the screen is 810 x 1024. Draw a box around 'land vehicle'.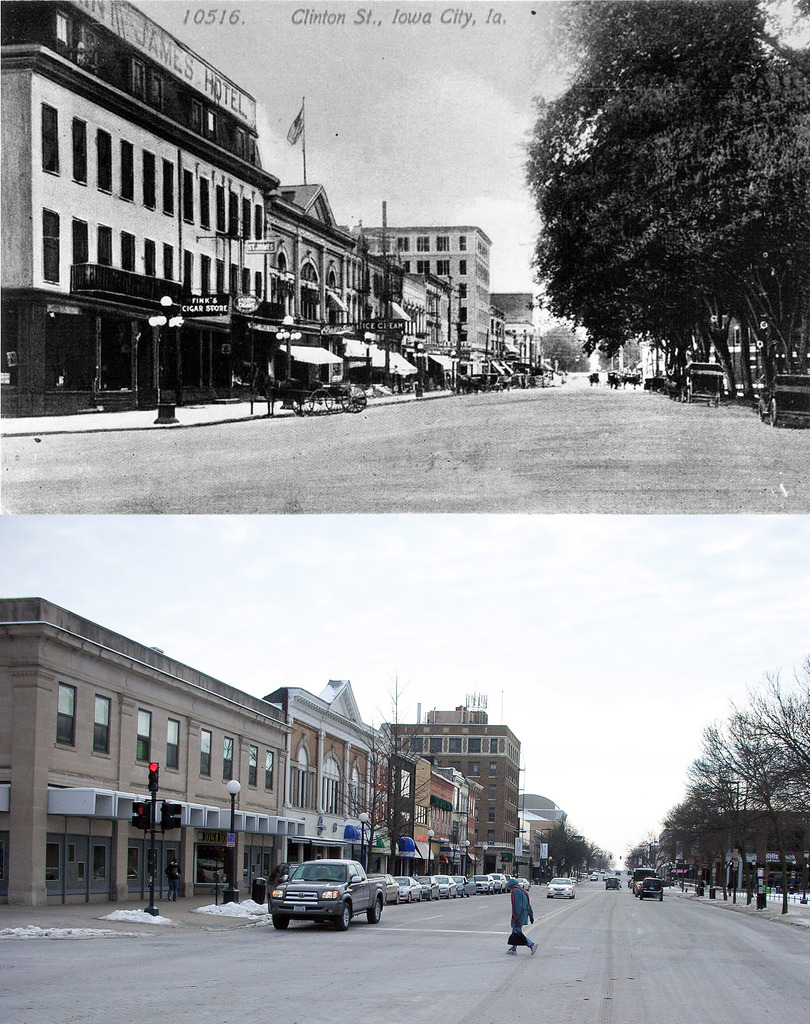
(634,867,655,881).
